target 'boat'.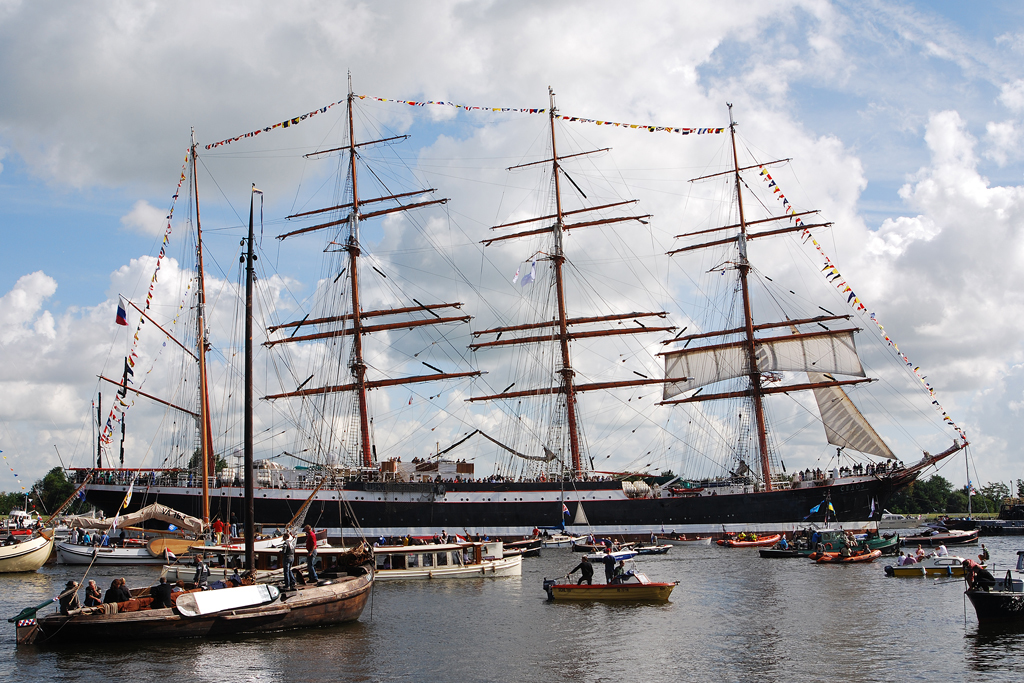
Target region: <box>363,536,526,582</box>.
